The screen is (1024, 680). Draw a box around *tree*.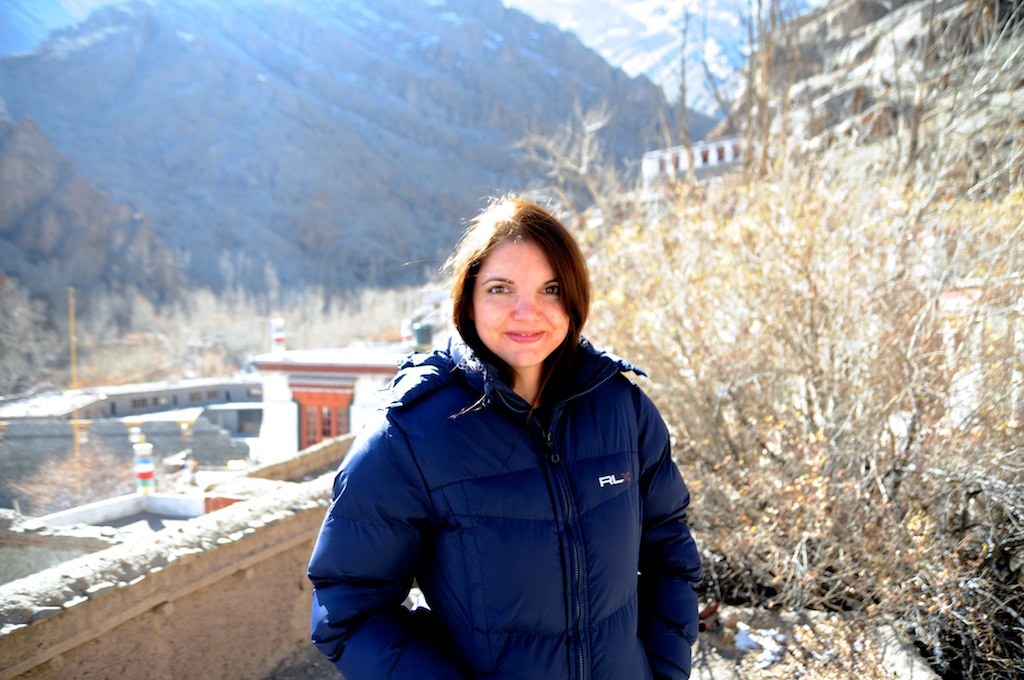
[x1=0, y1=261, x2=97, y2=401].
